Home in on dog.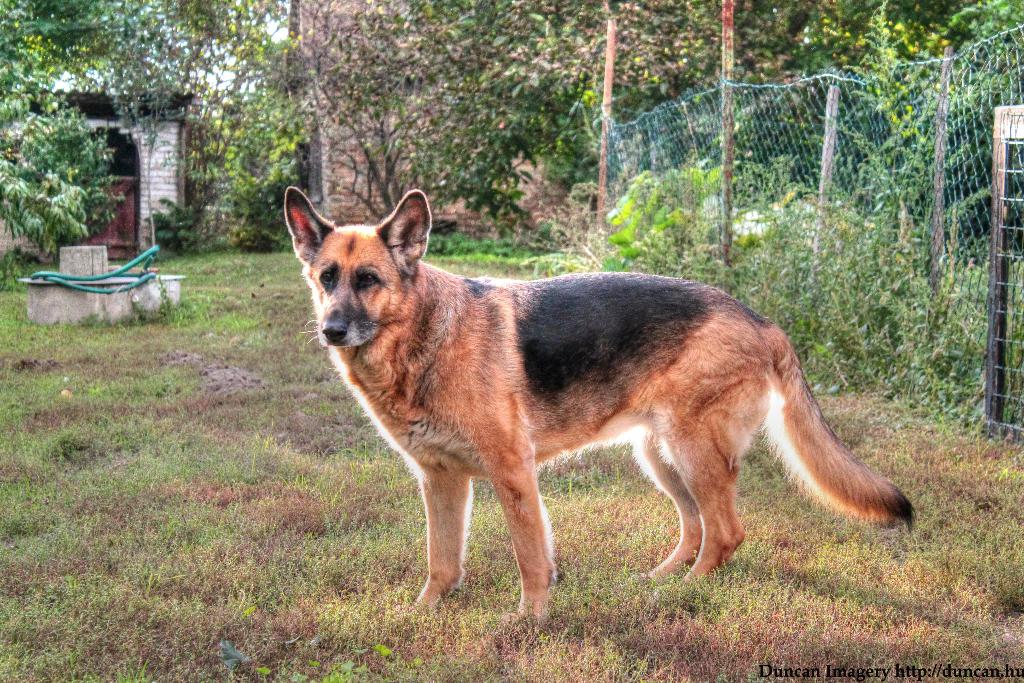
Homed in at {"left": 280, "top": 184, "right": 916, "bottom": 633}.
